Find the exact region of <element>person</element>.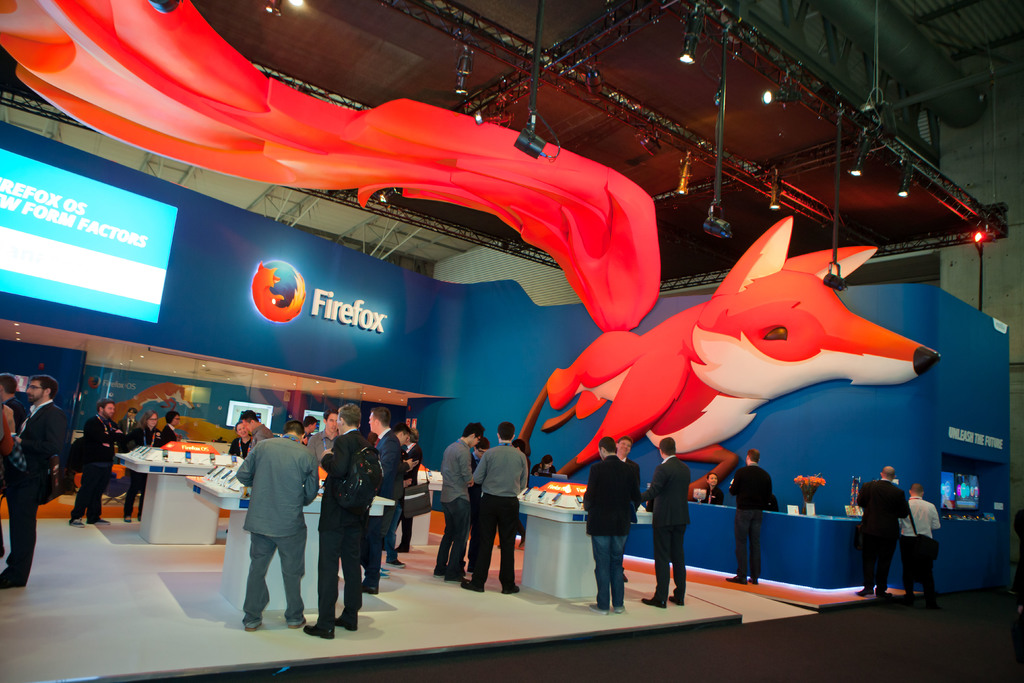
Exact region: <region>218, 411, 303, 633</region>.
